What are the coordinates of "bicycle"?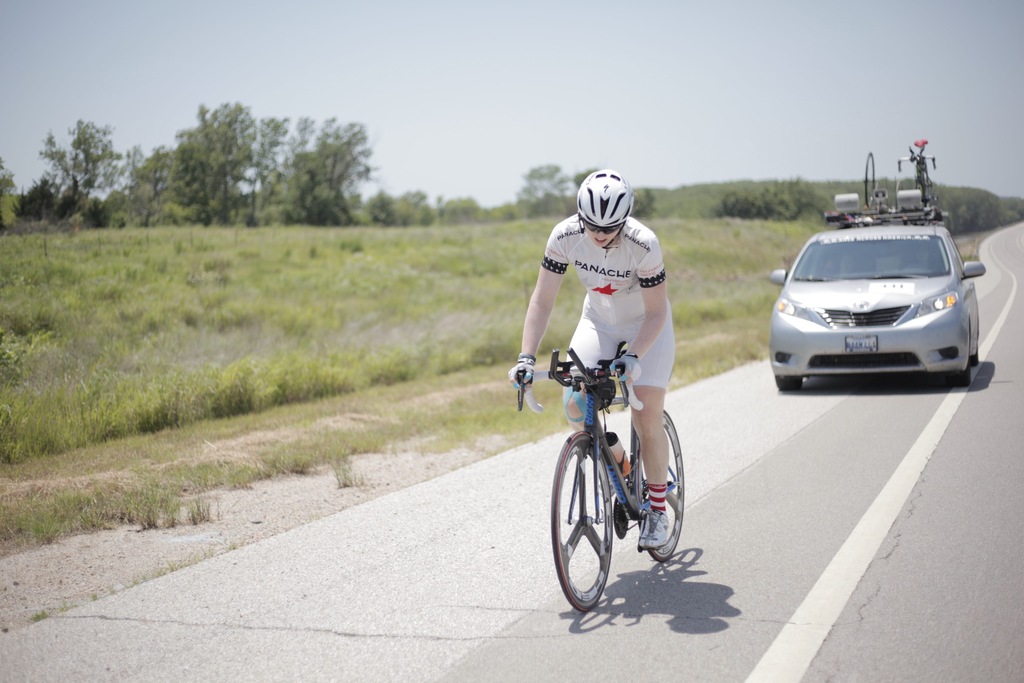
[x1=532, y1=348, x2=696, y2=610].
